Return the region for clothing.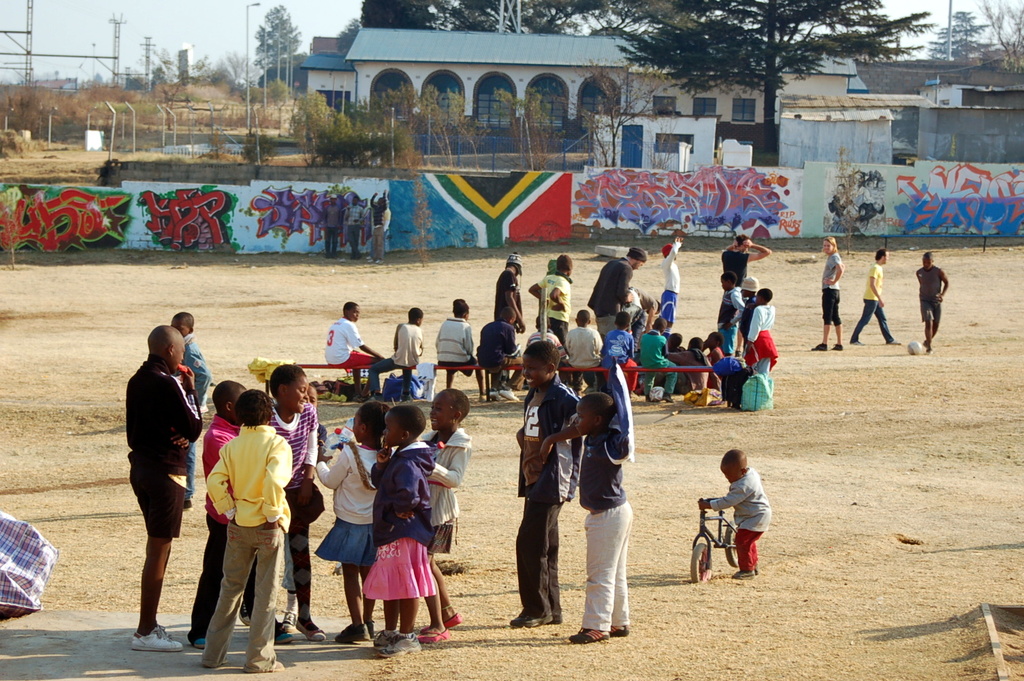
<box>850,266,894,339</box>.
